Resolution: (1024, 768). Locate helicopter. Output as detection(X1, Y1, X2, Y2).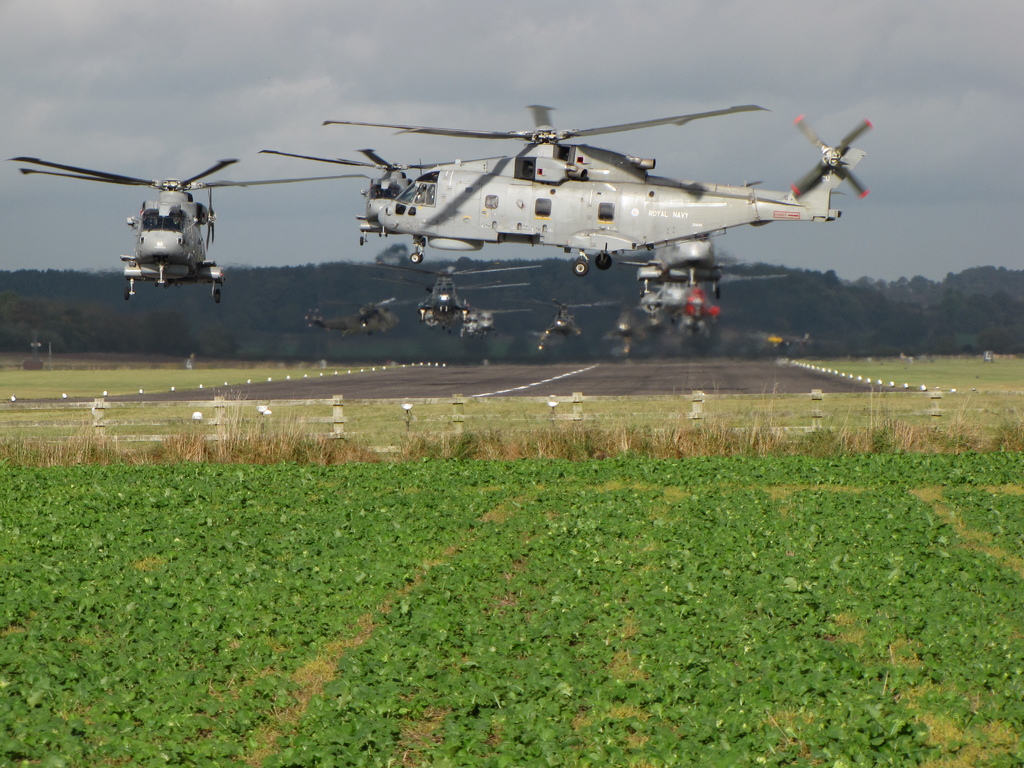
detection(600, 271, 785, 321).
